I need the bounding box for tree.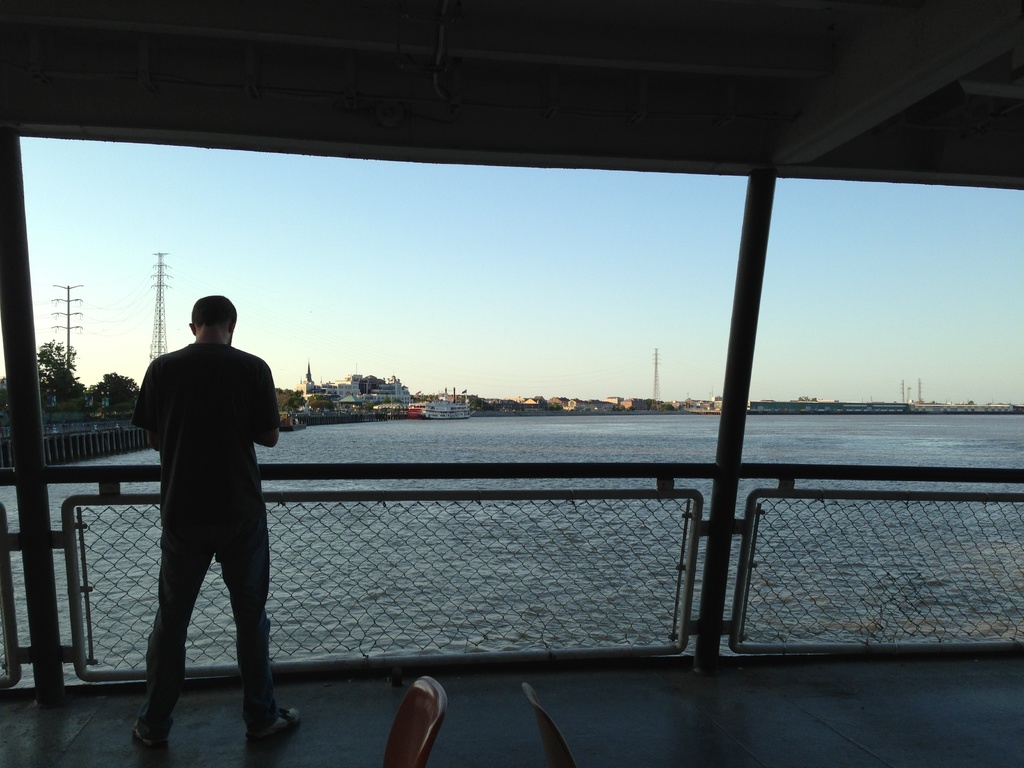
Here it is: <box>306,392,335,415</box>.
